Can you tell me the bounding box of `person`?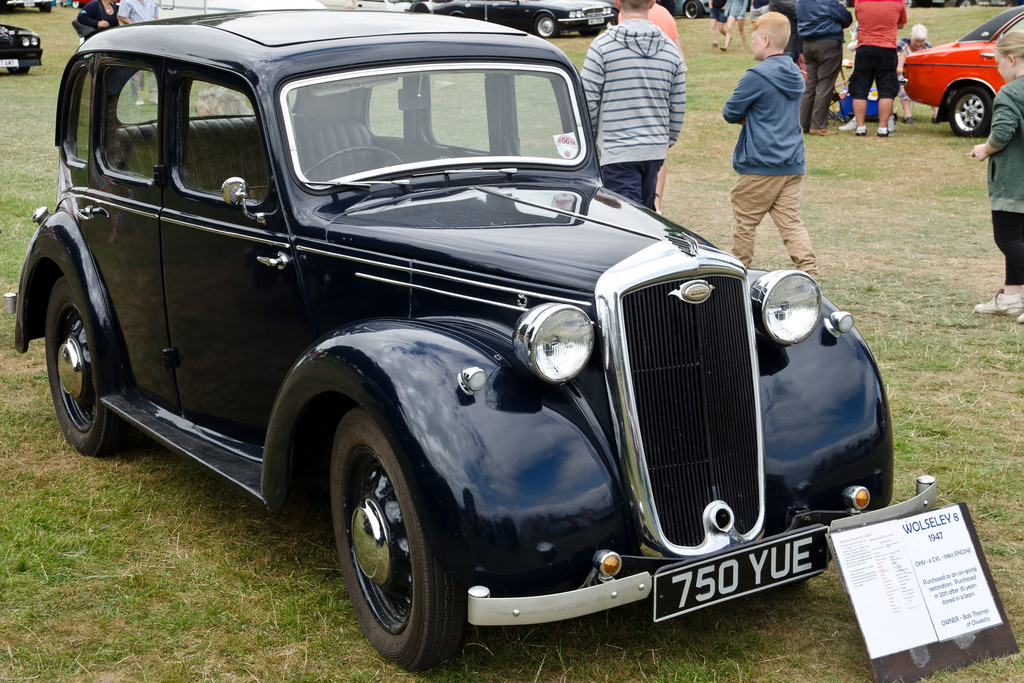
[110, 0, 165, 106].
